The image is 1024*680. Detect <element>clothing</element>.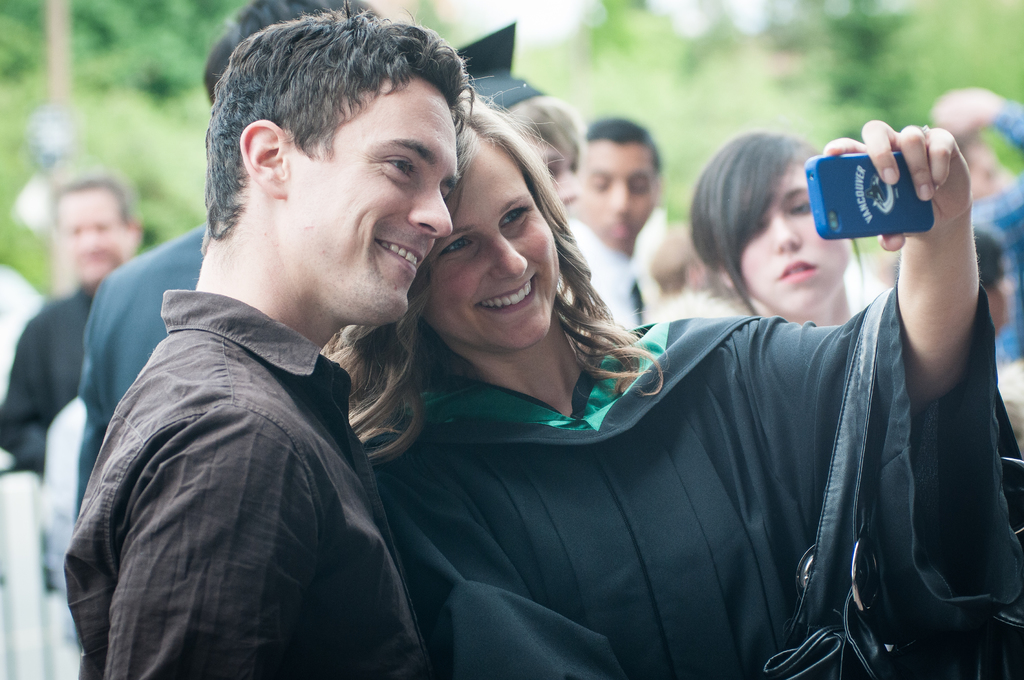
Detection: bbox=[39, 247, 464, 679].
